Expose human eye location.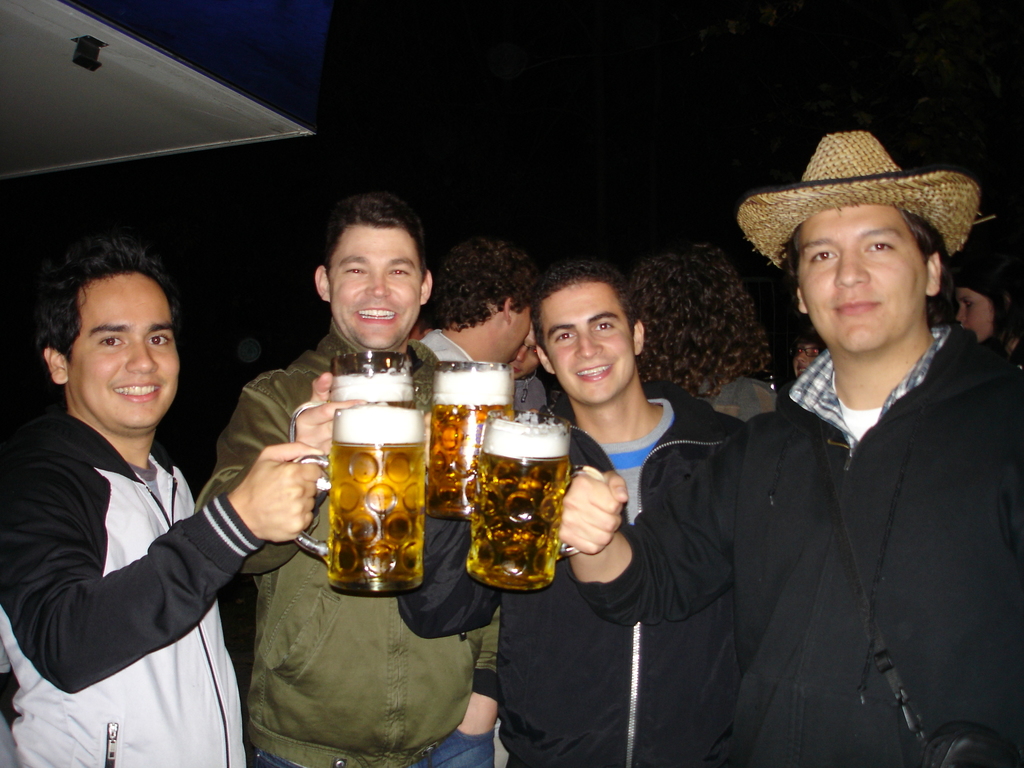
Exposed at crop(961, 298, 975, 309).
